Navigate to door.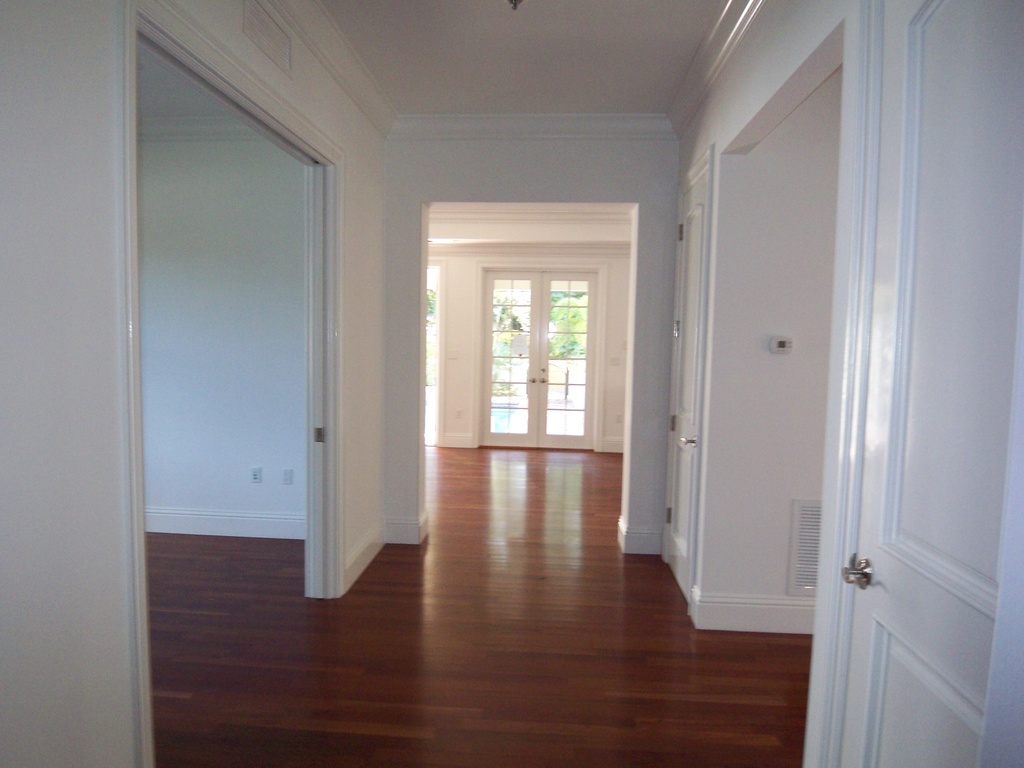
Navigation target: box(660, 175, 708, 596).
